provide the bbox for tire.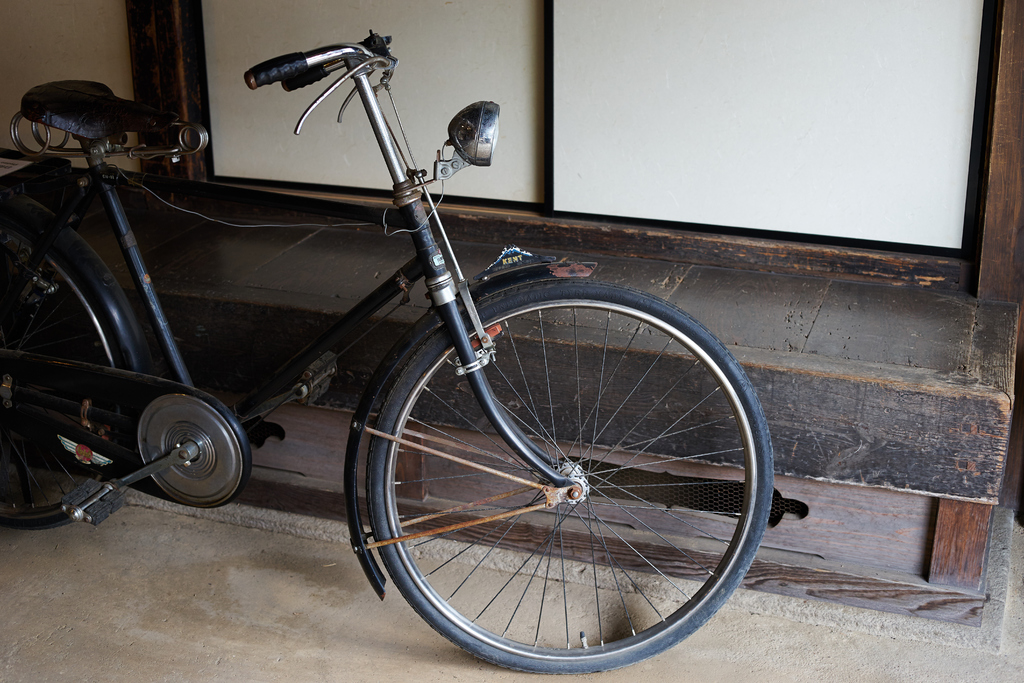
<region>0, 233, 129, 533</region>.
